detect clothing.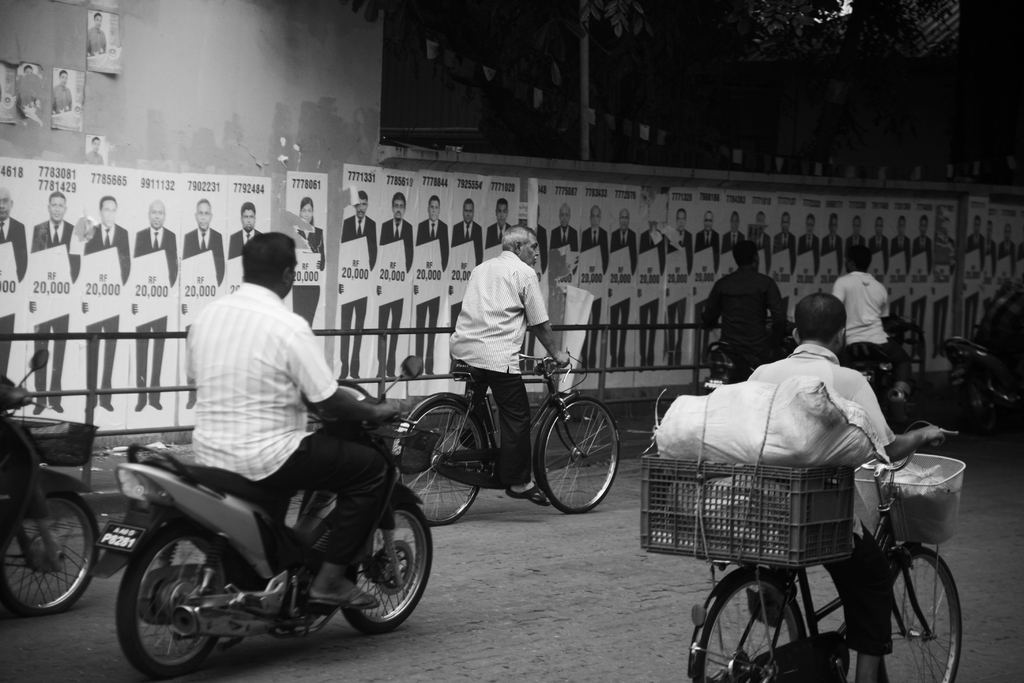
Detected at {"left": 774, "top": 233, "right": 798, "bottom": 283}.
